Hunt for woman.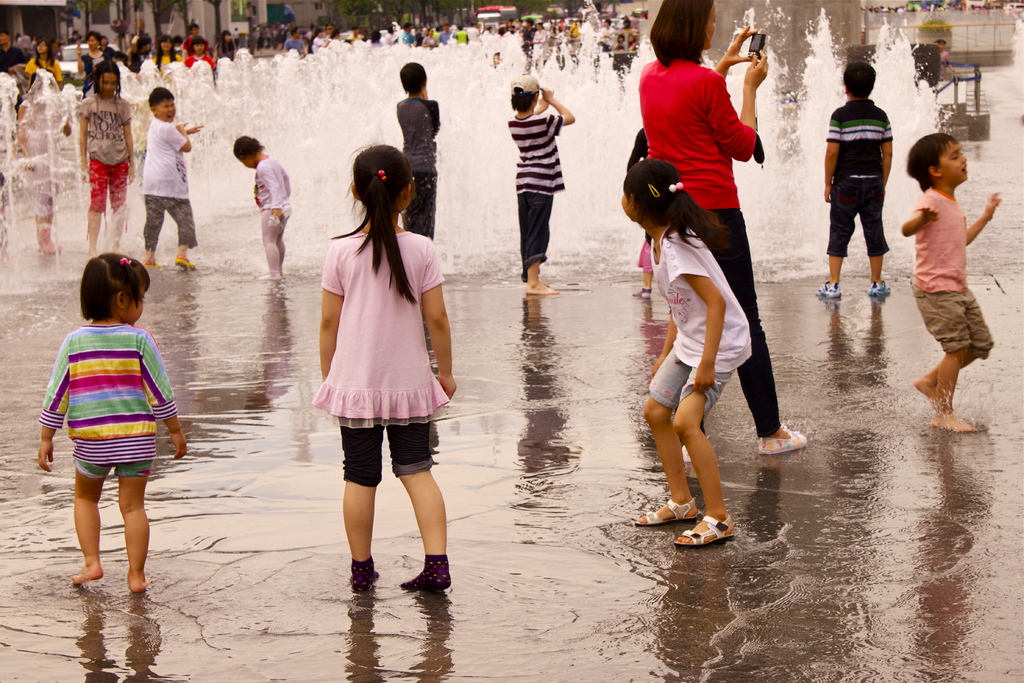
Hunted down at 25:38:63:83.
